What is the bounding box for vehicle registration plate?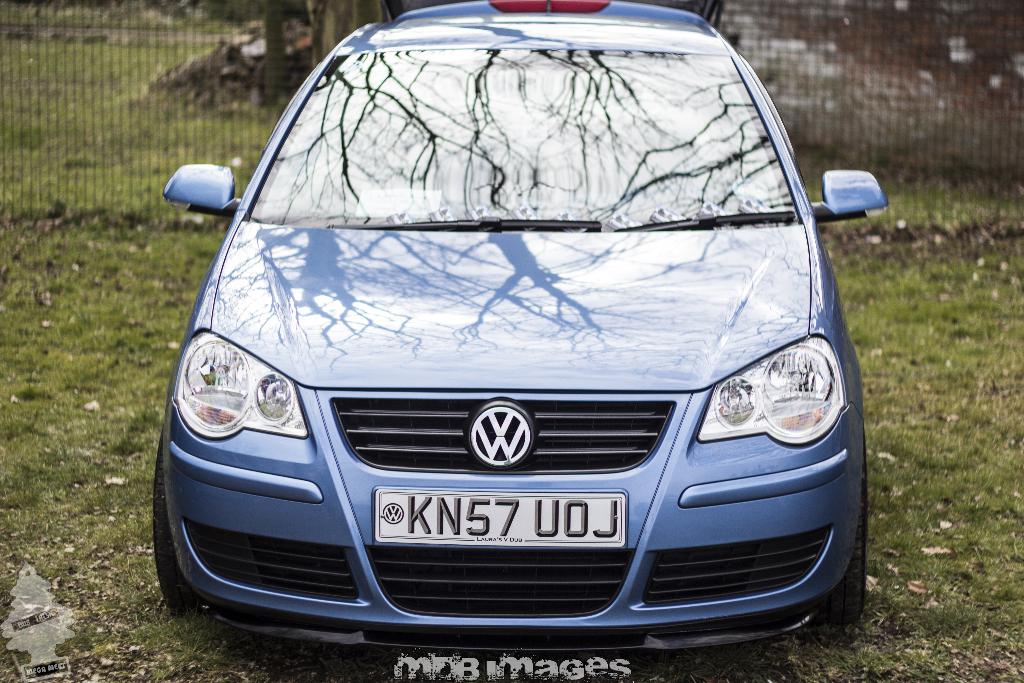
[left=367, top=486, right=645, bottom=588].
